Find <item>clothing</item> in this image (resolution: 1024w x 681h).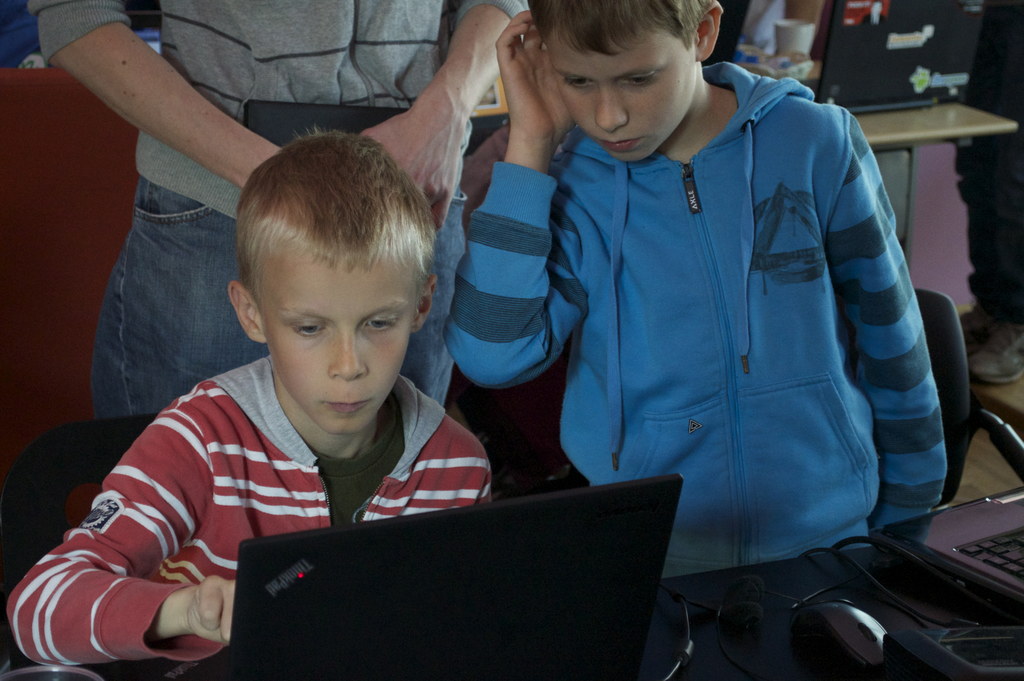
(x1=26, y1=0, x2=527, y2=415).
